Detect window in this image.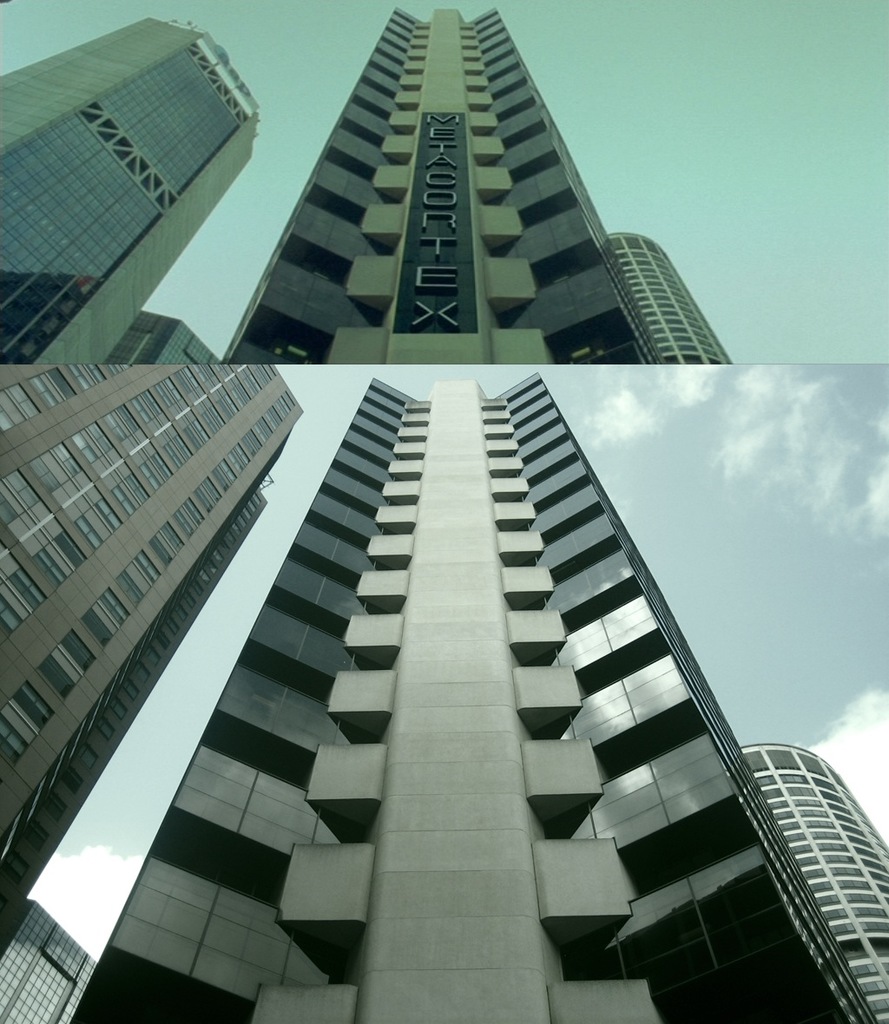
Detection: <box>769,806,794,822</box>.
